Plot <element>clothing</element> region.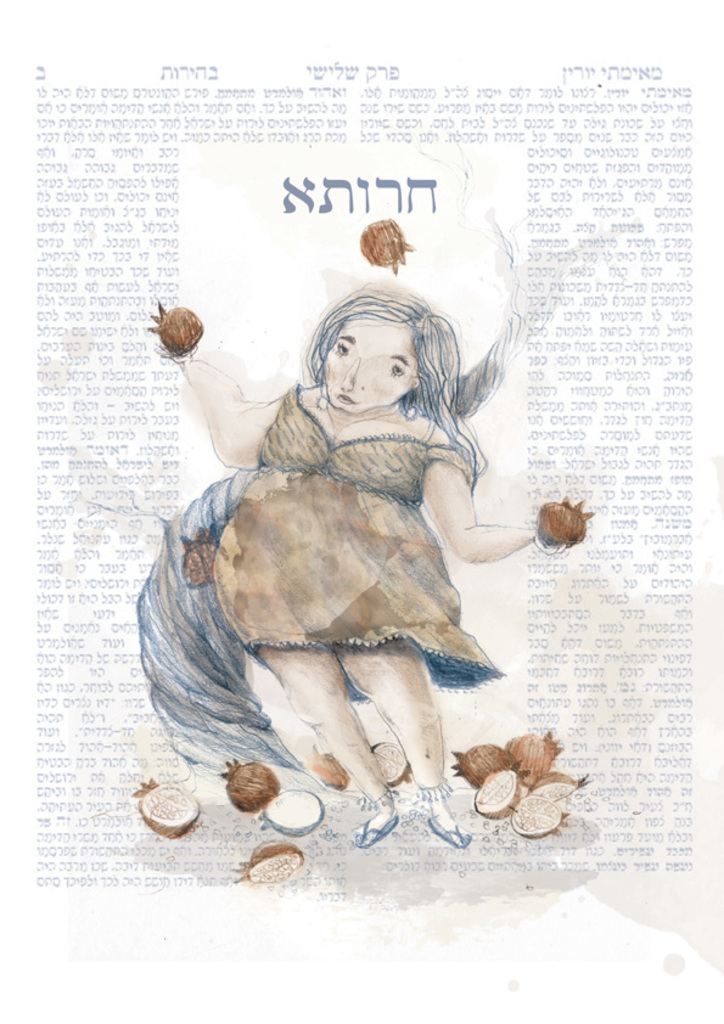
Plotted at [left=203, top=382, right=511, bottom=688].
